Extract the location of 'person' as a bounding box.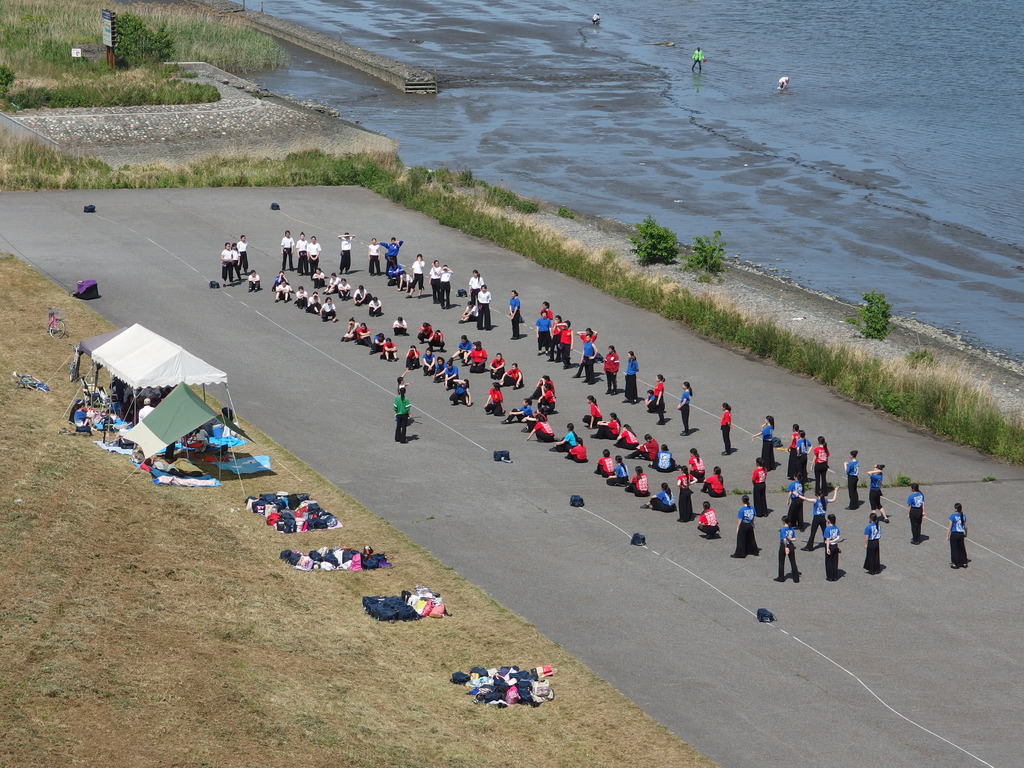
277/272/284/279.
